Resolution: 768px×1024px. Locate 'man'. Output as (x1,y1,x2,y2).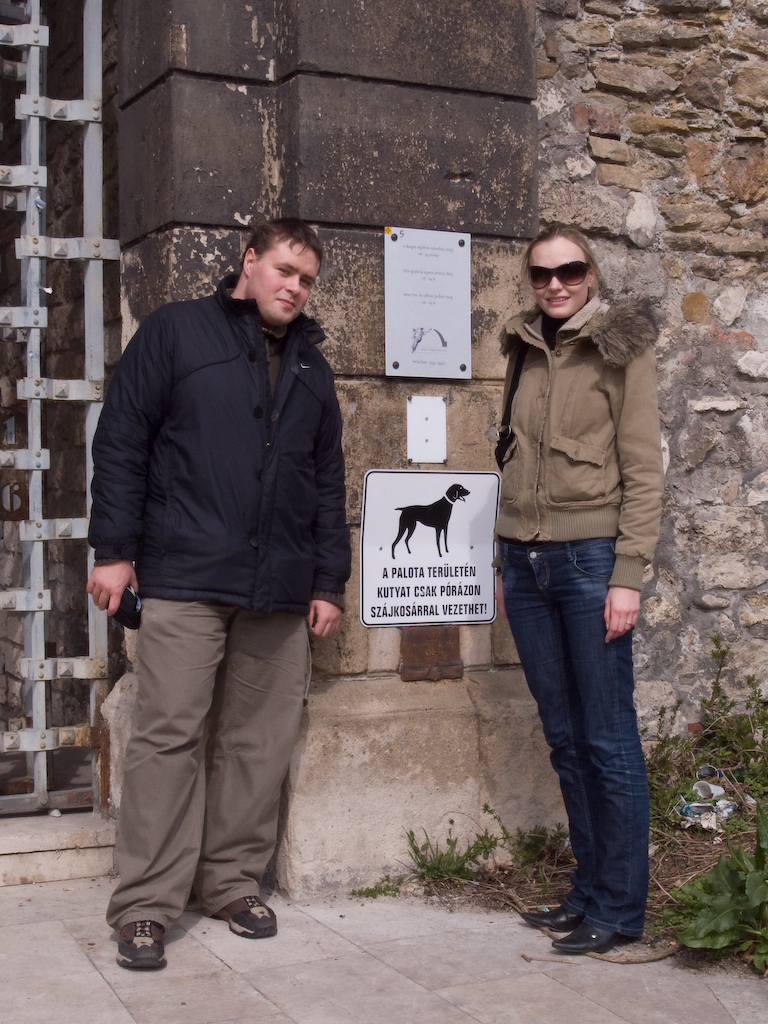
(78,194,374,955).
